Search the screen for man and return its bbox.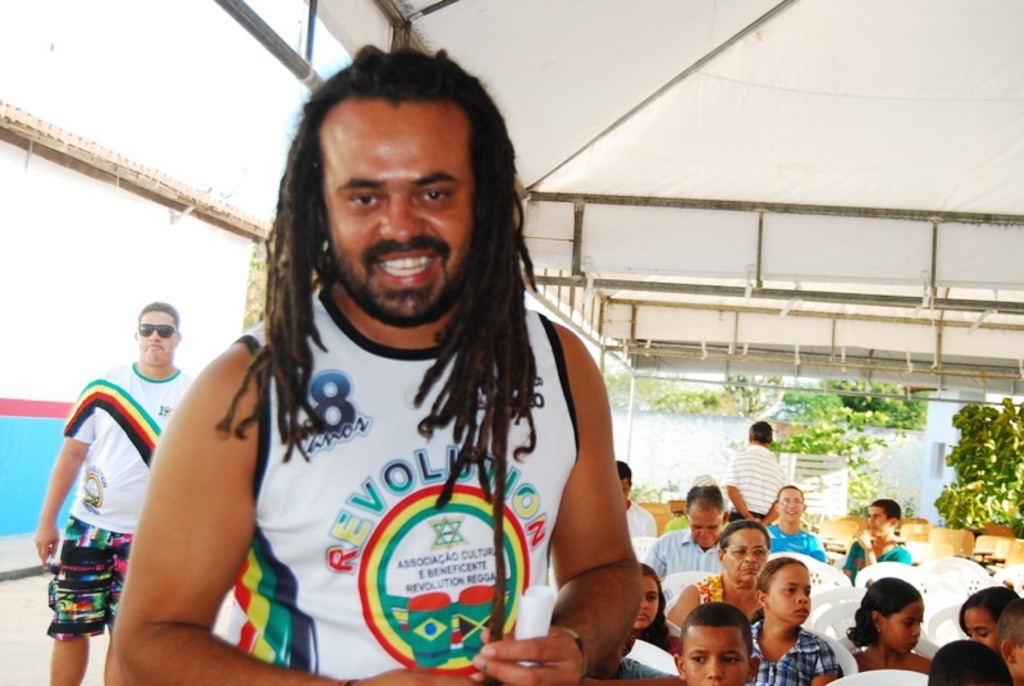
Found: box=[640, 484, 739, 578].
